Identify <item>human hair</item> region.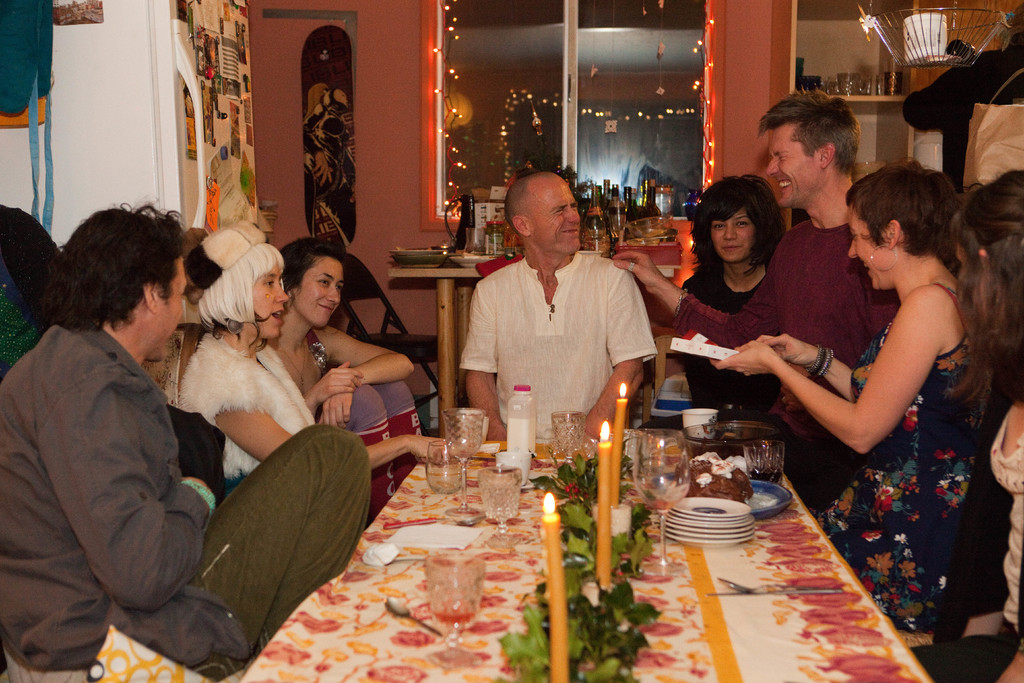
Region: Rect(844, 158, 956, 278).
